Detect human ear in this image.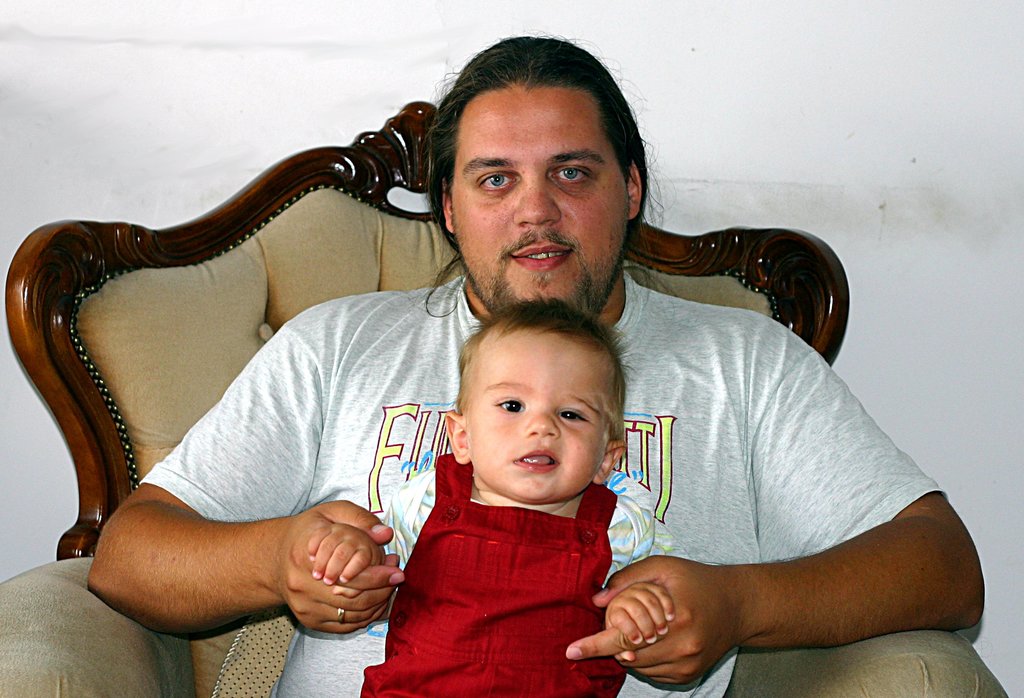
Detection: (x1=442, y1=410, x2=472, y2=463).
